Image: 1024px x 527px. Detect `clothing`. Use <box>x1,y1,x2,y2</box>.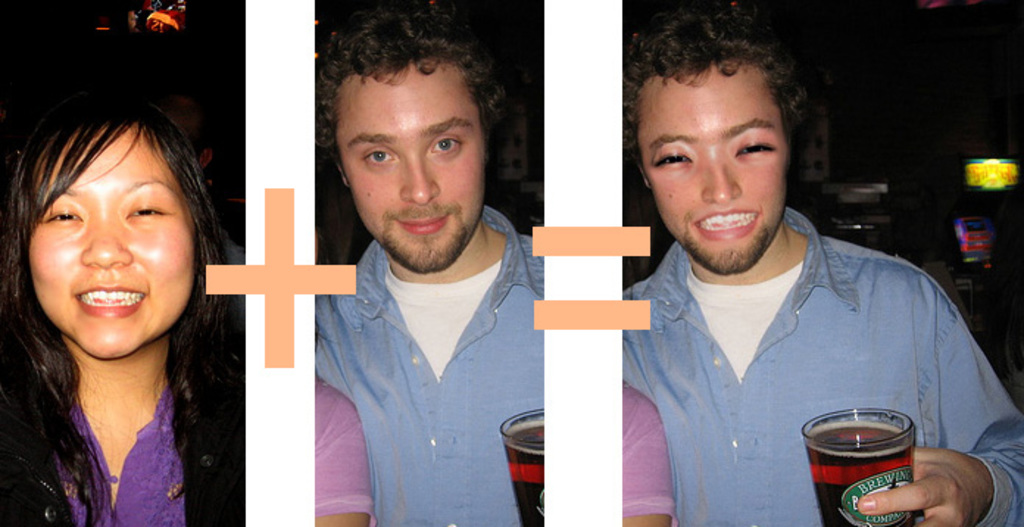
<box>310,200,550,526</box>.
